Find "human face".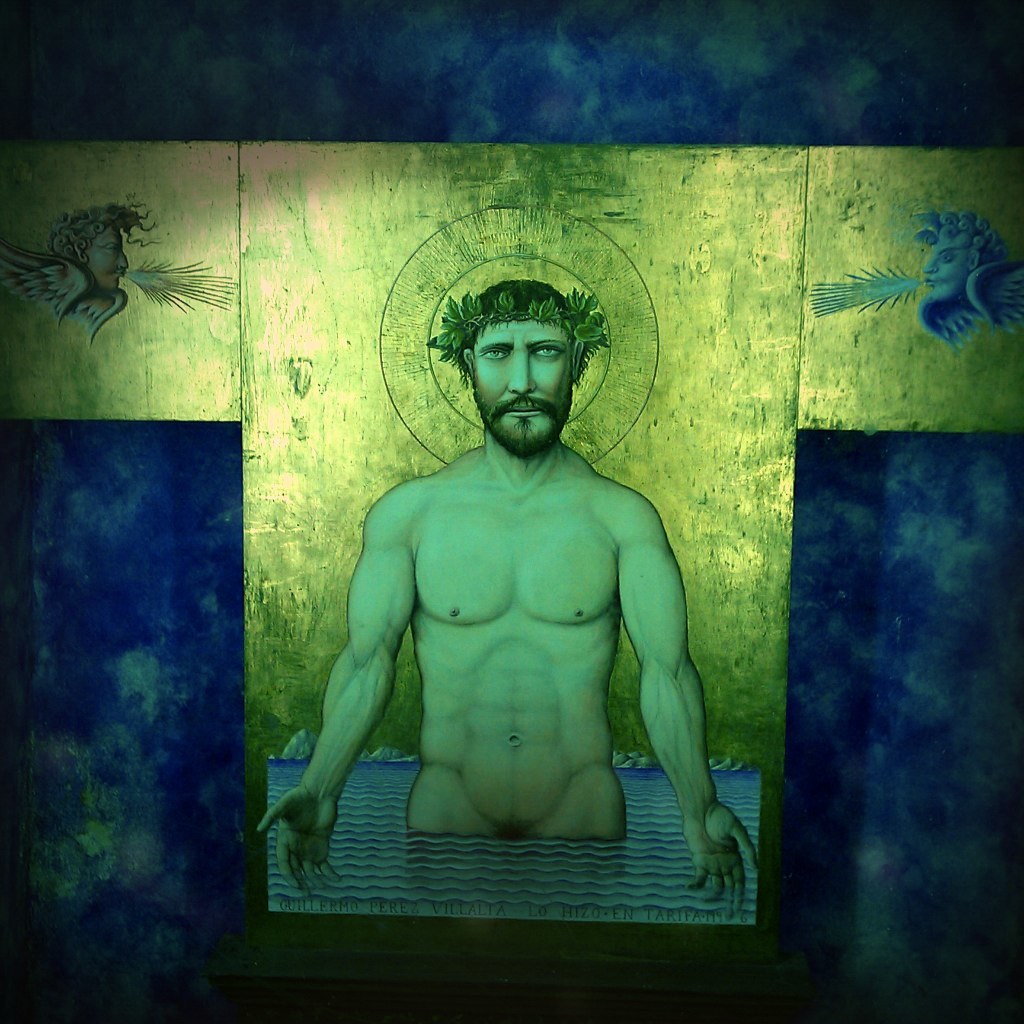
x1=472 y1=318 x2=579 y2=453.
